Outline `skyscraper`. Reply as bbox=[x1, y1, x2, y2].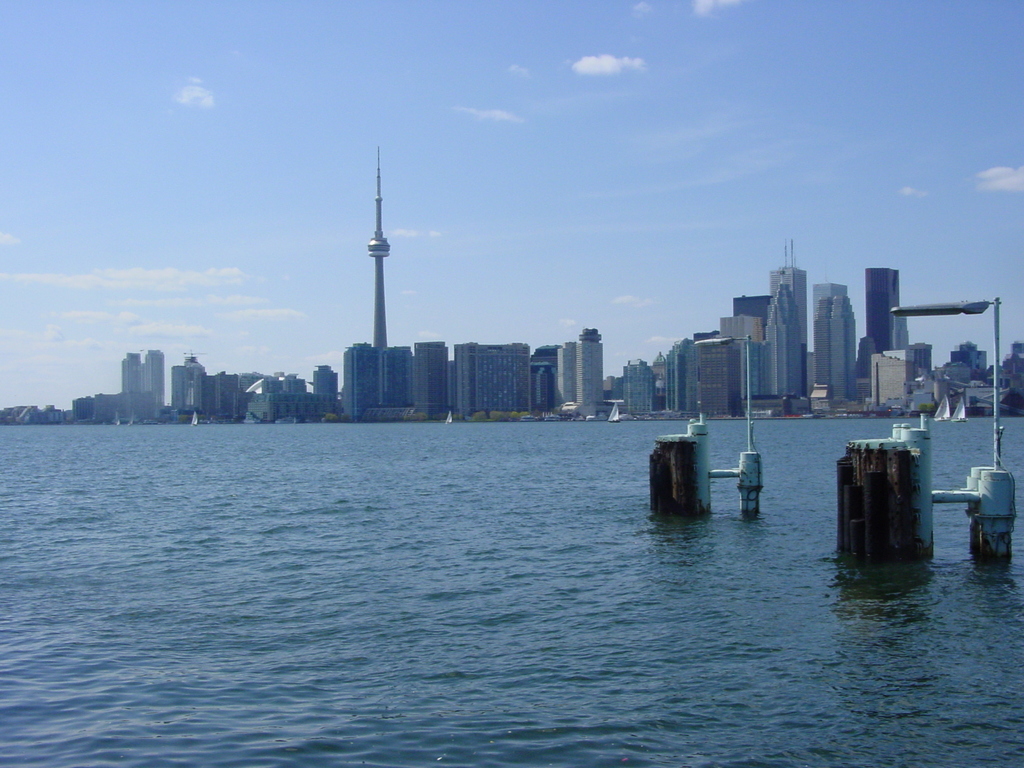
bbox=[335, 151, 422, 395].
